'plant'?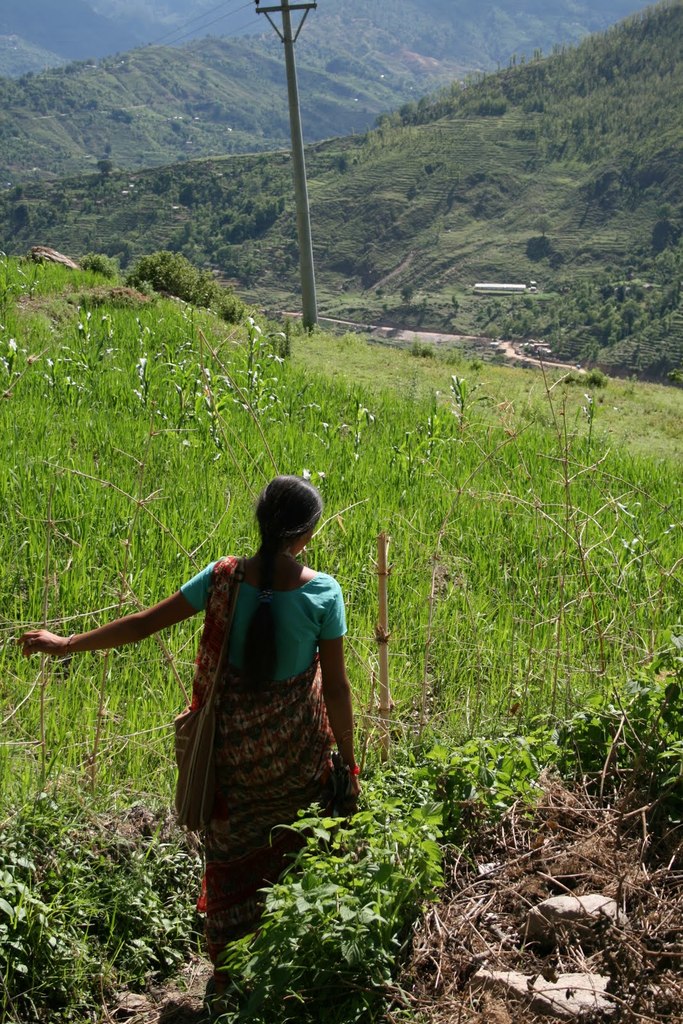
x1=122, y1=245, x2=201, y2=308
